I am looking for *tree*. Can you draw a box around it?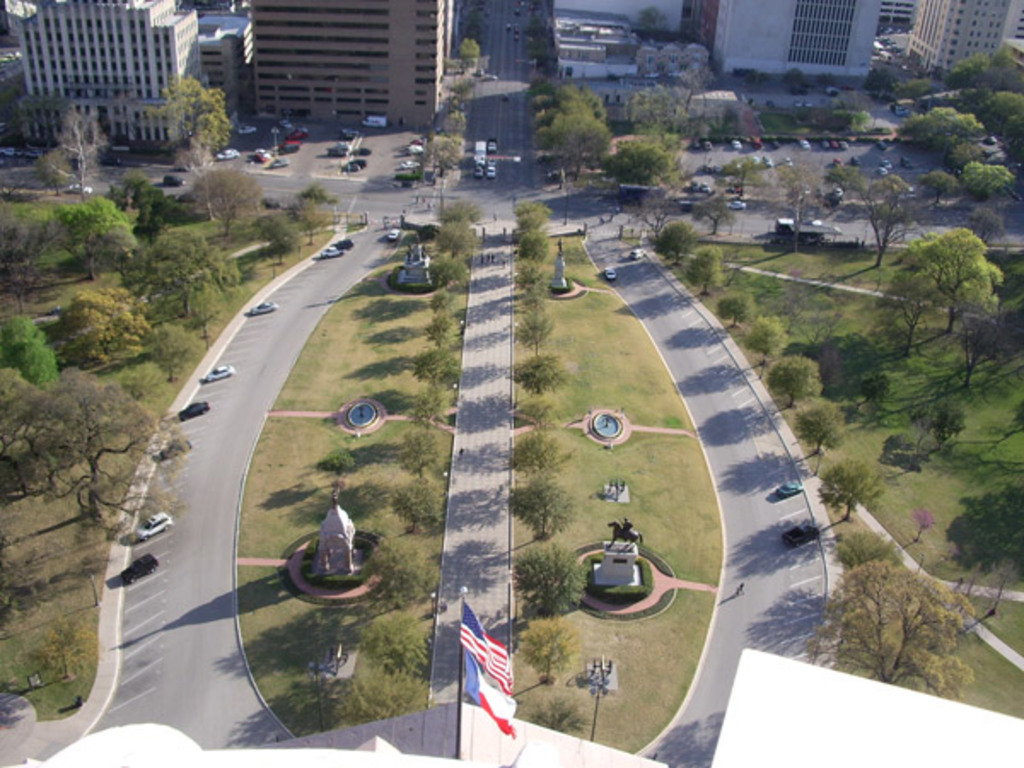
Sure, the bounding box is left=959, top=162, right=1022, bottom=213.
